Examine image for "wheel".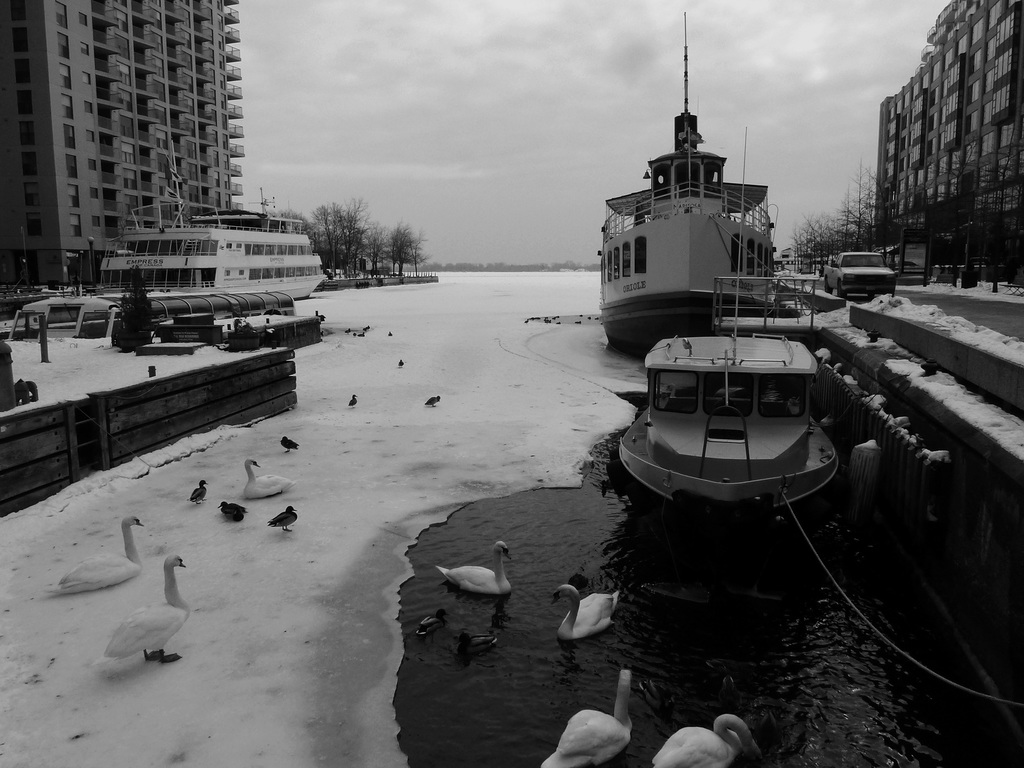
Examination result: {"left": 830, "top": 276, "right": 841, "bottom": 299}.
